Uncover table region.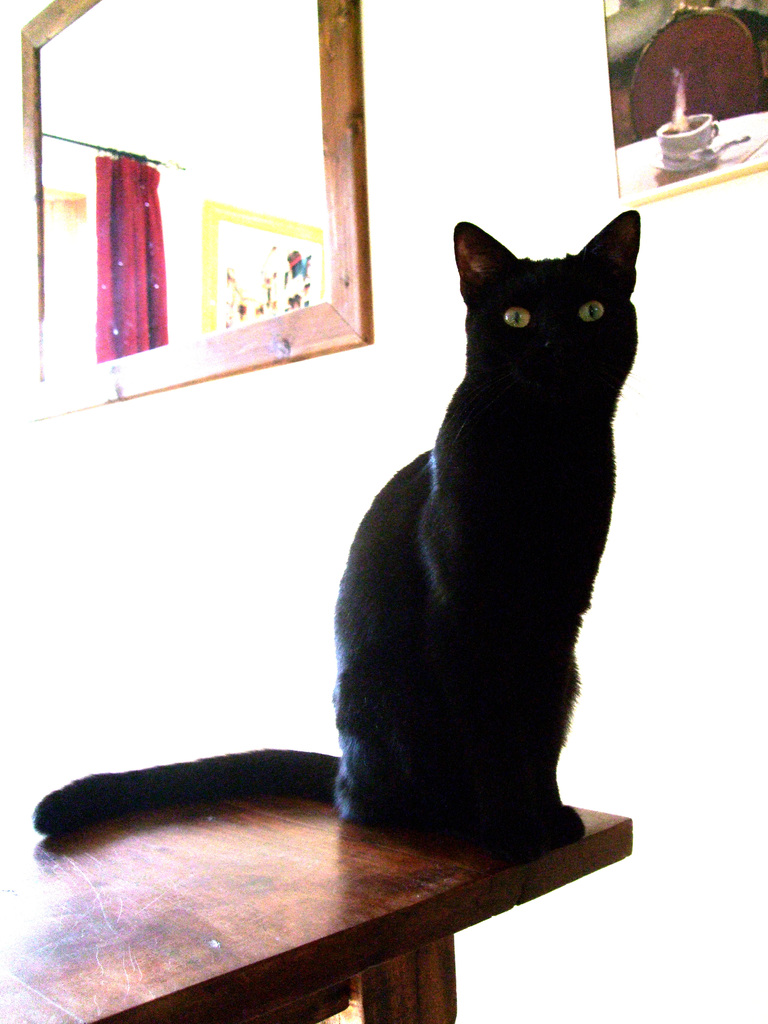
Uncovered: <bbox>0, 732, 633, 1023</bbox>.
